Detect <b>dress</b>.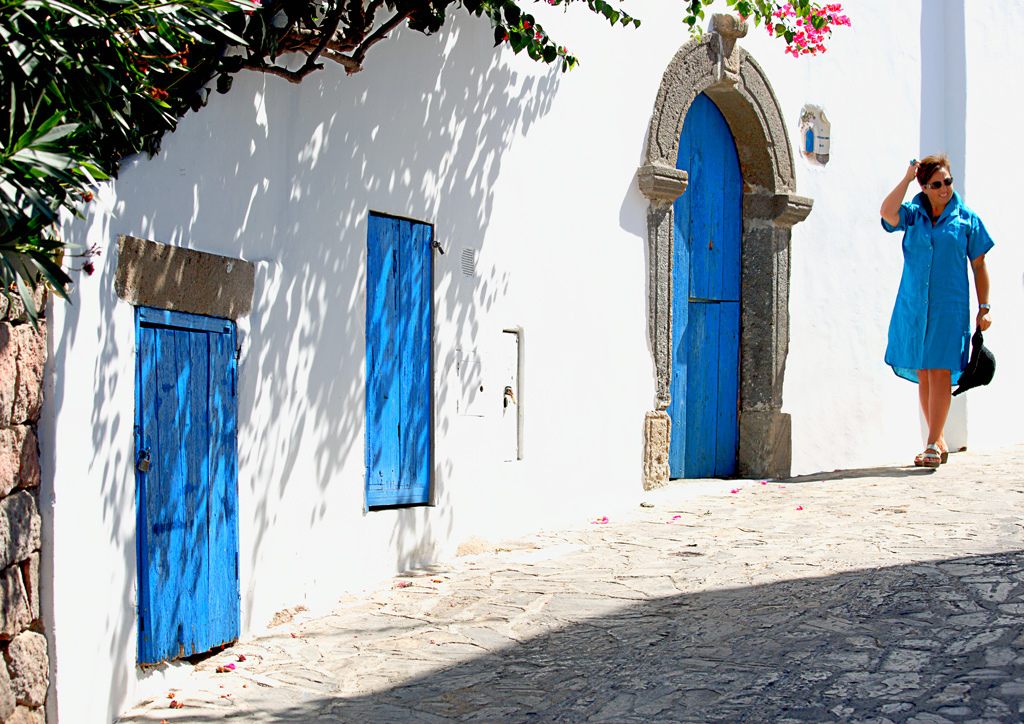
Detected at (879, 190, 996, 387).
